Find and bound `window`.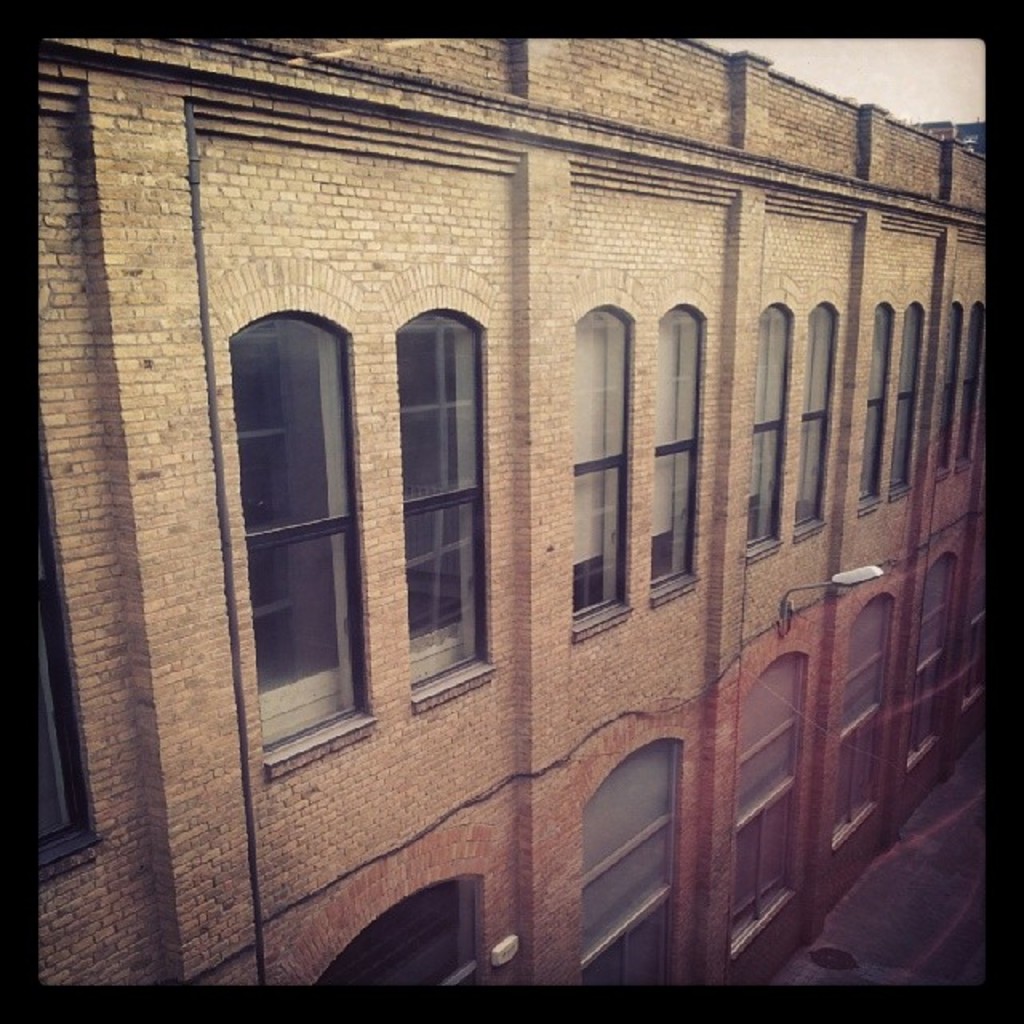
Bound: pyautogui.locateOnScreen(312, 883, 485, 995).
